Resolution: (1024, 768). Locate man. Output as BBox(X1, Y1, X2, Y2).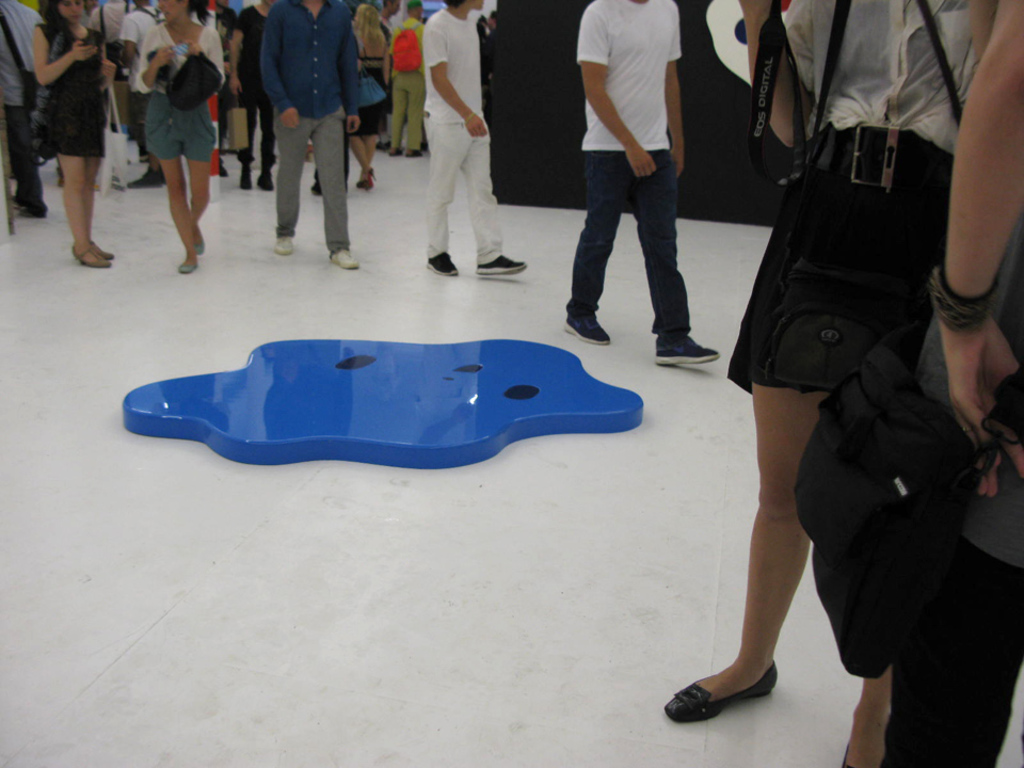
BBox(227, 0, 281, 191).
